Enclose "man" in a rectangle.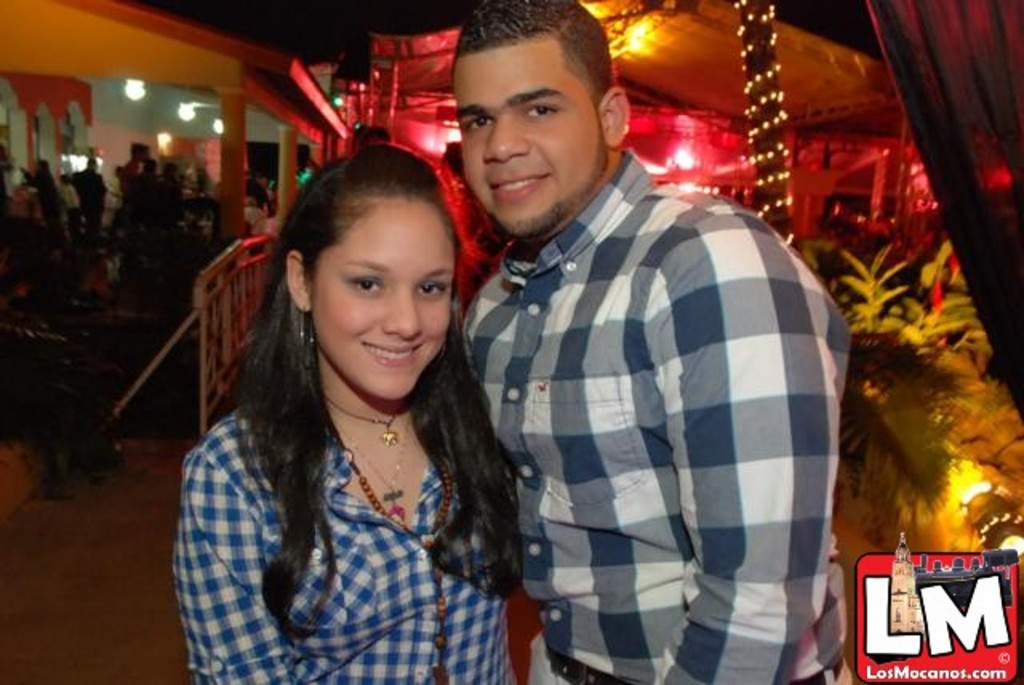
[448, 62, 843, 684].
